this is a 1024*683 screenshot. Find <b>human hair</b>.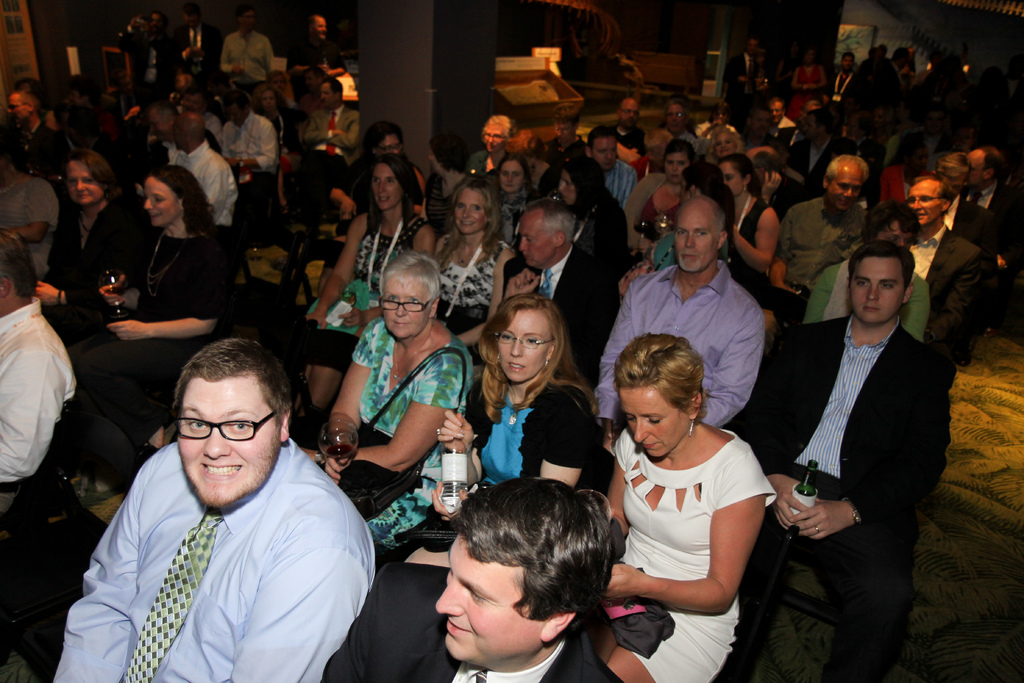
Bounding box: detection(716, 151, 766, 199).
